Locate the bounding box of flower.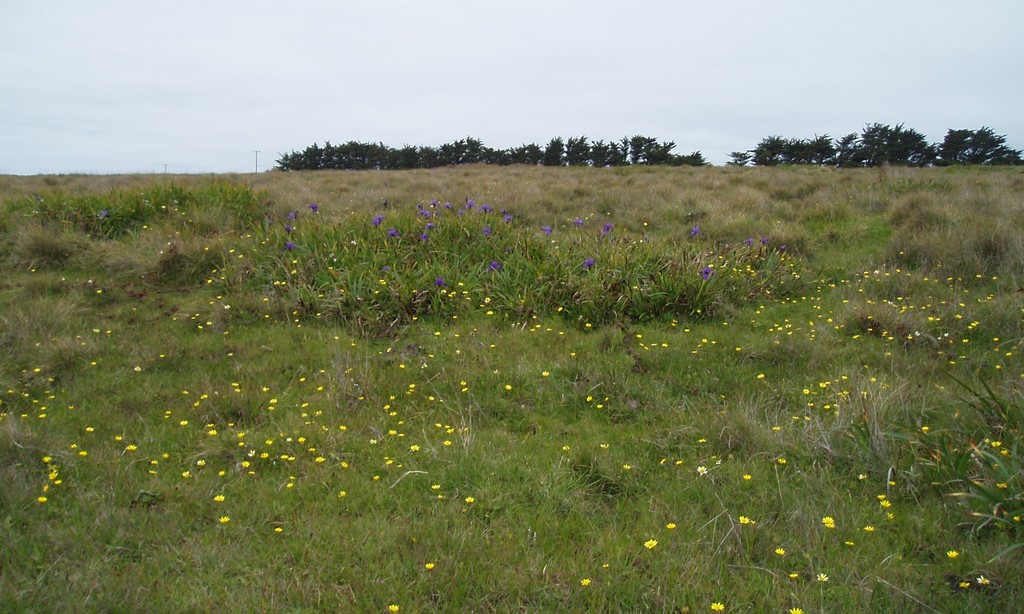
Bounding box: 584 255 595 269.
